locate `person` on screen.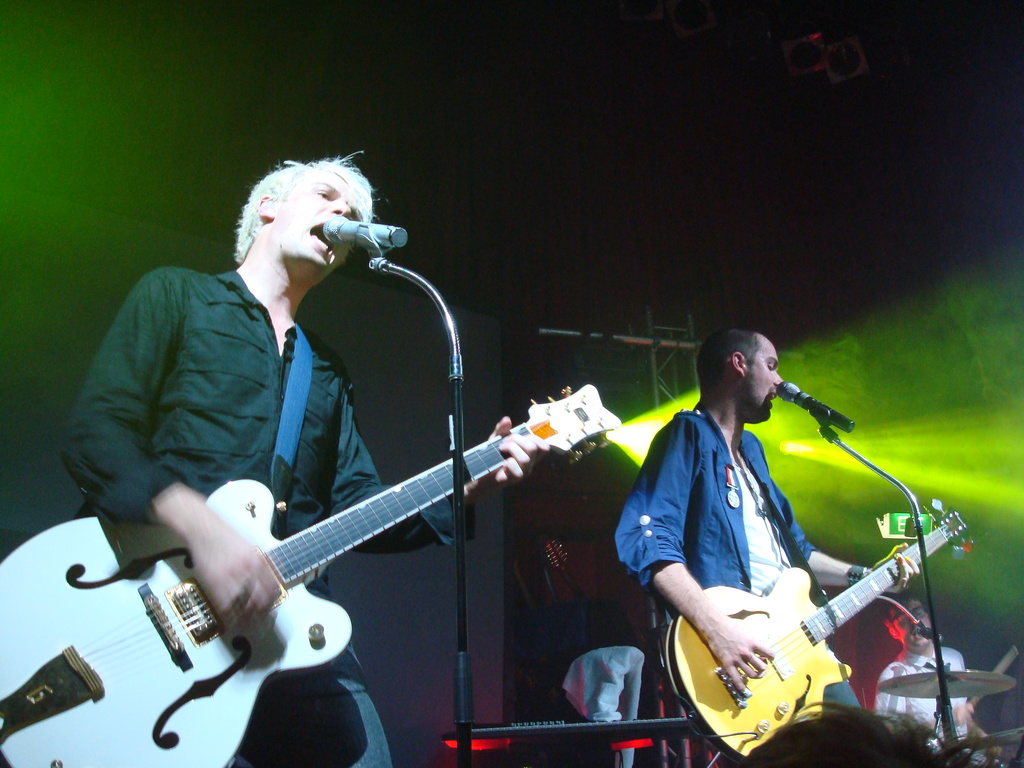
On screen at <region>64, 155, 551, 767</region>.
